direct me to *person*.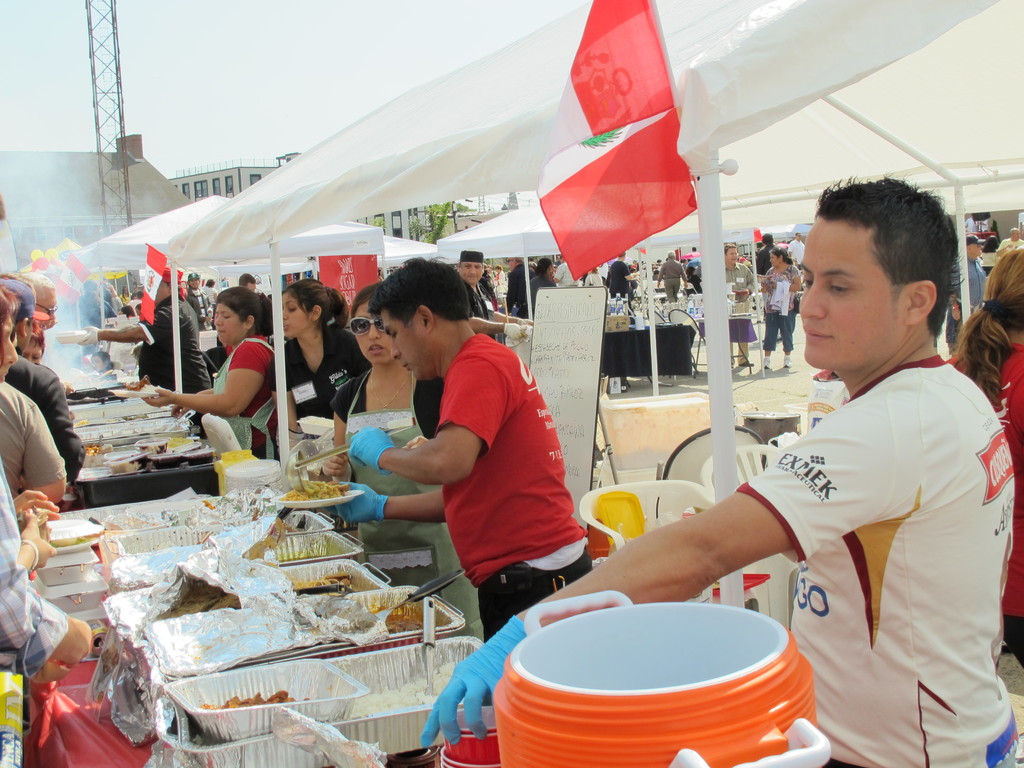
Direction: bbox=[948, 249, 1023, 662].
